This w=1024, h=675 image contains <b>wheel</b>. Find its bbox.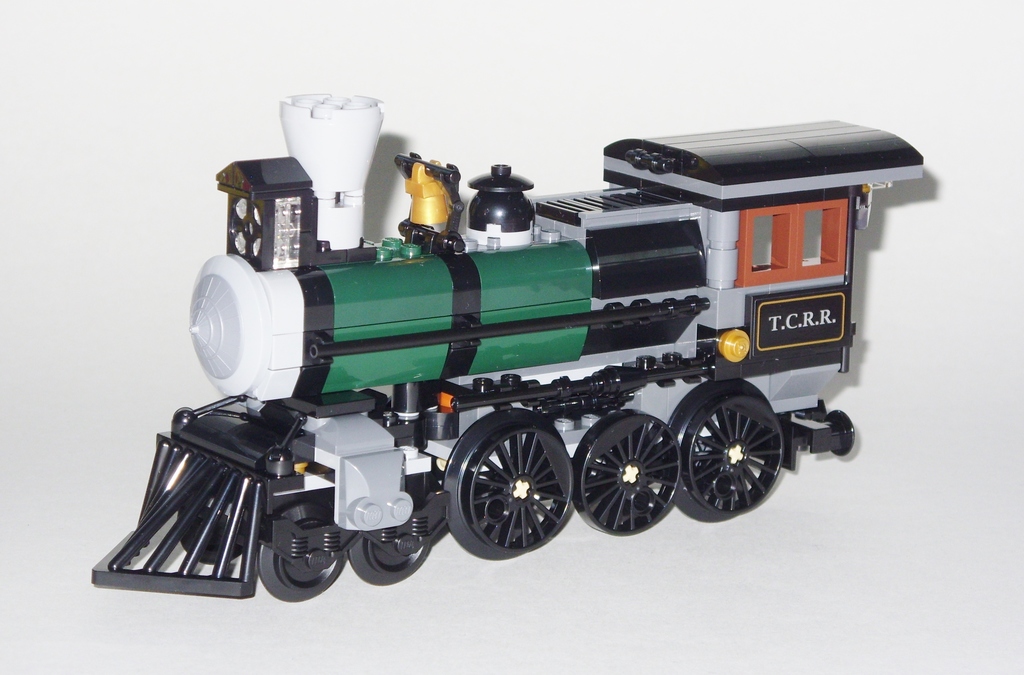
BBox(262, 516, 337, 609).
